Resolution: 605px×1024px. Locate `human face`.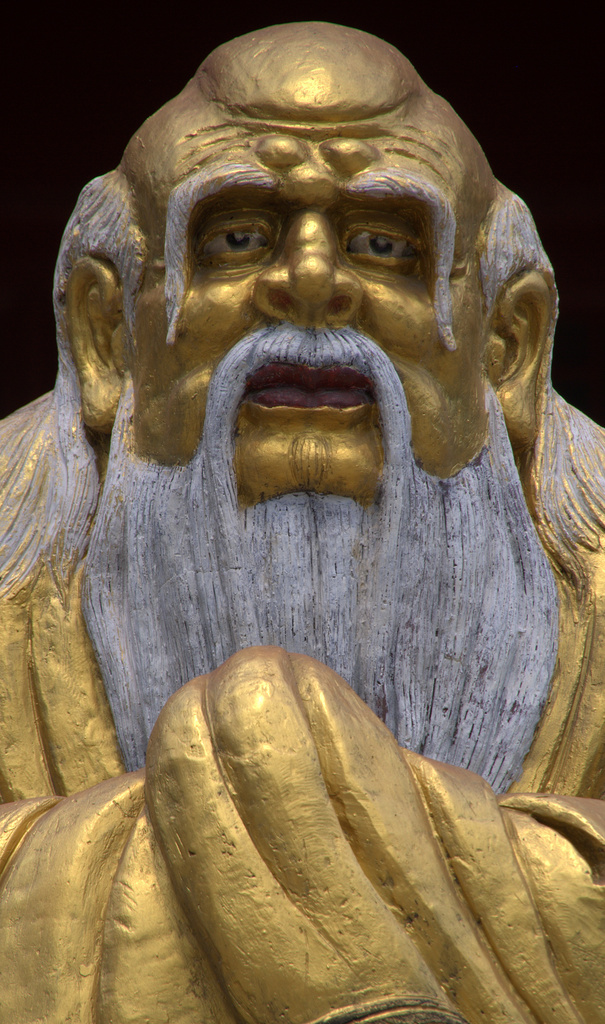
bbox=[124, 92, 484, 510].
